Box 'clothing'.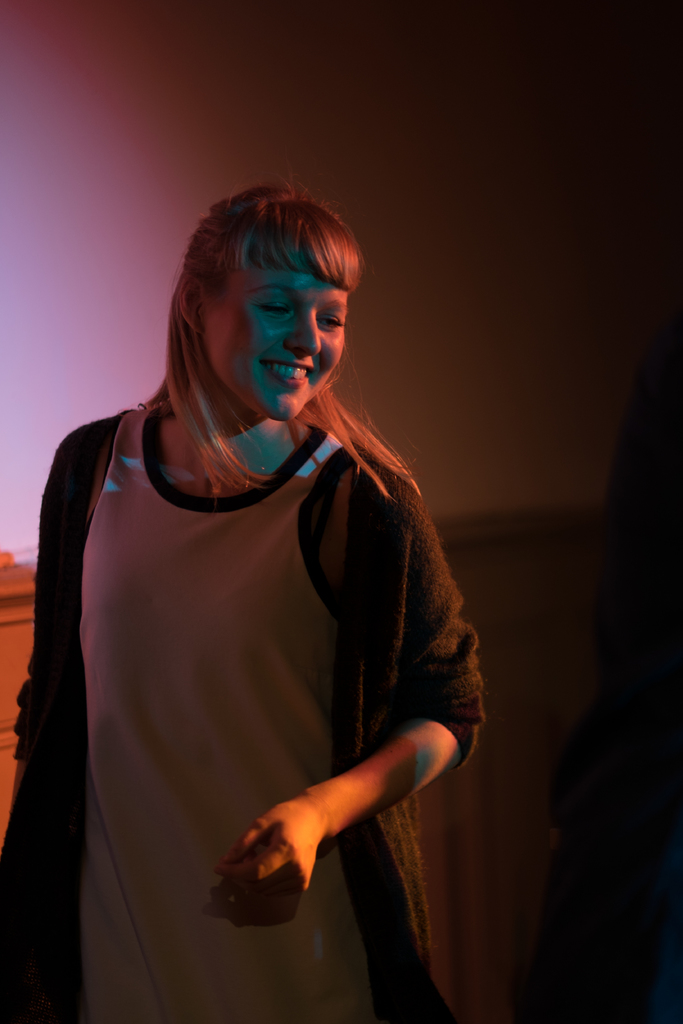
Rect(44, 346, 475, 941).
